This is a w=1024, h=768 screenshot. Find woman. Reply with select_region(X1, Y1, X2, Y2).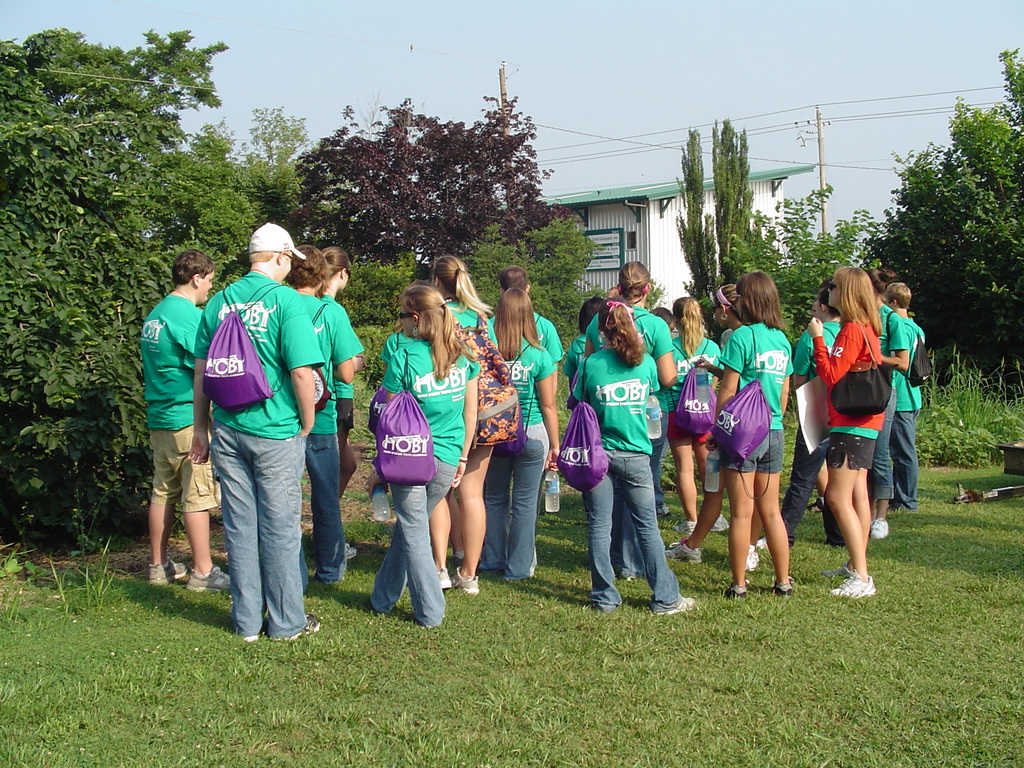
select_region(701, 270, 793, 600).
